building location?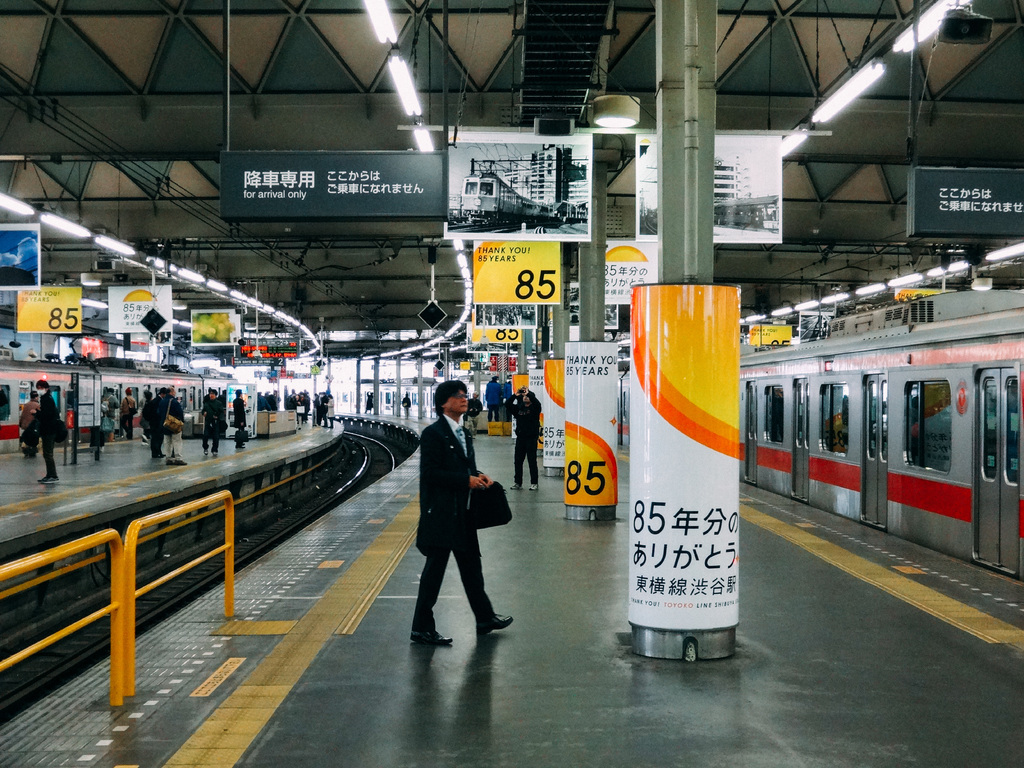
x1=0, y1=0, x2=1023, y2=767
